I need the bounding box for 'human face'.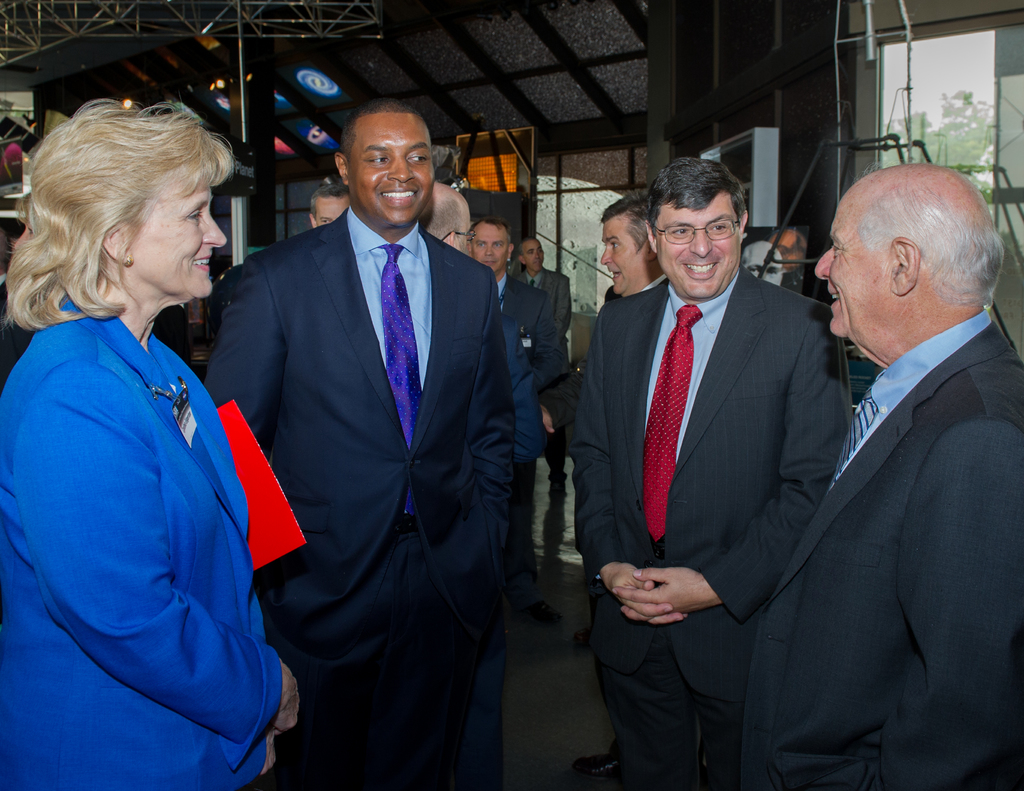
Here it is: {"x1": 815, "y1": 198, "x2": 884, "y2": 340}.
